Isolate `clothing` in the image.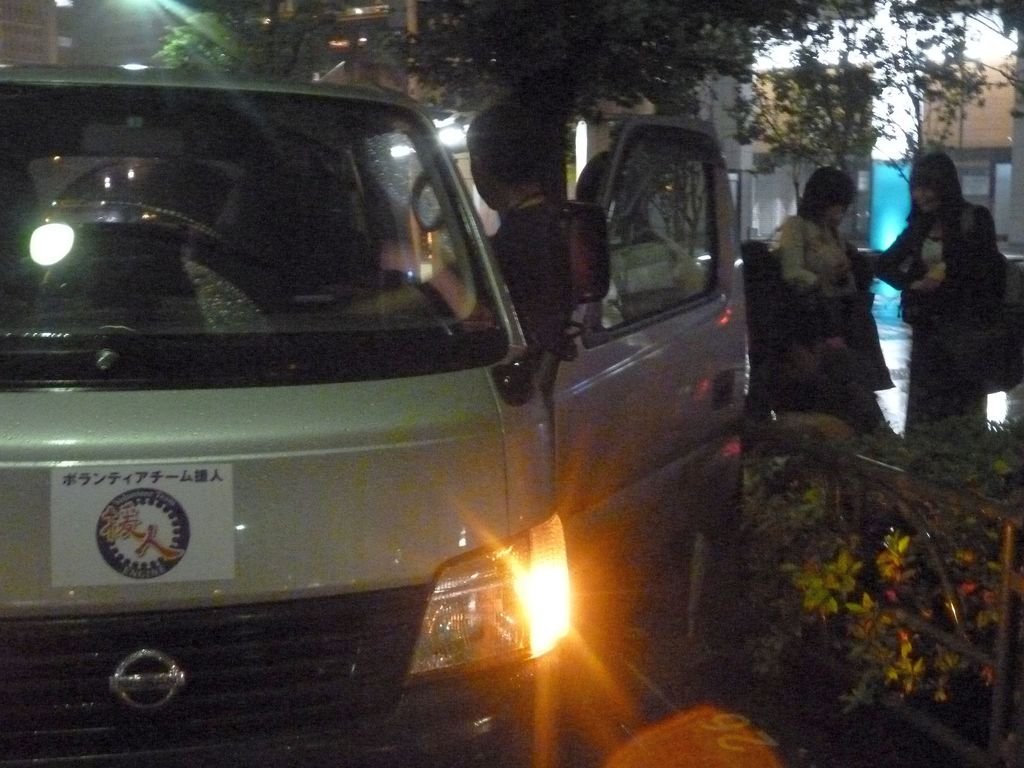
Isolated region: [x1=774, y1=208, x2=861, y2=417].
